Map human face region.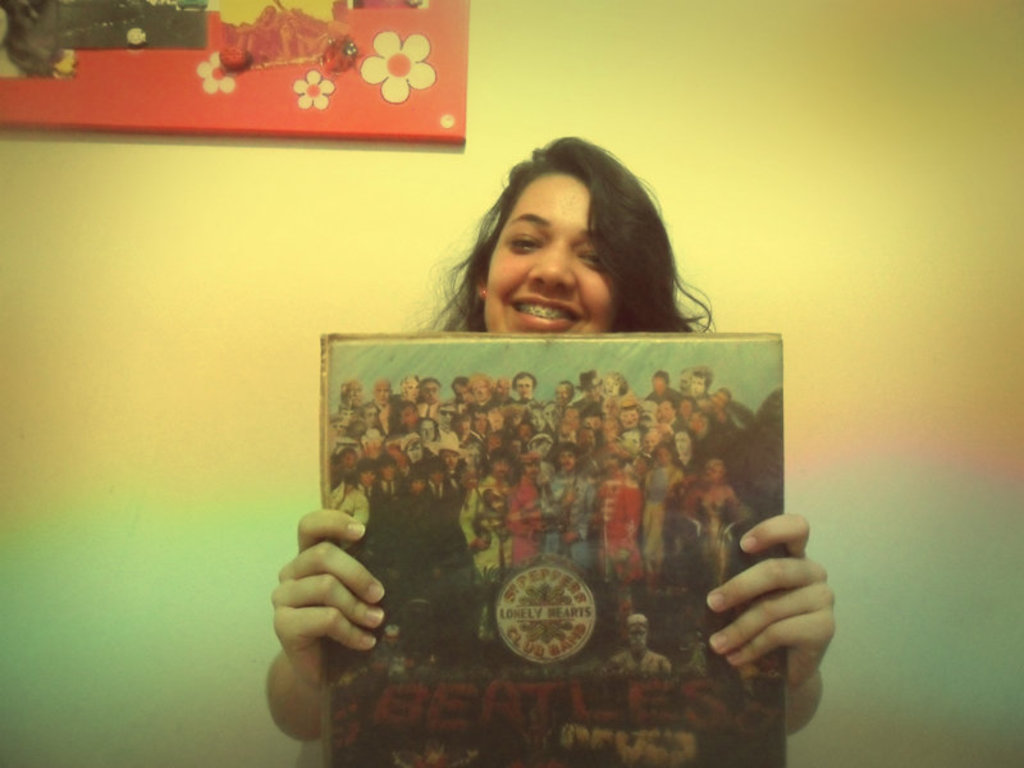
Mapped to (484, 165, 622, 337).
